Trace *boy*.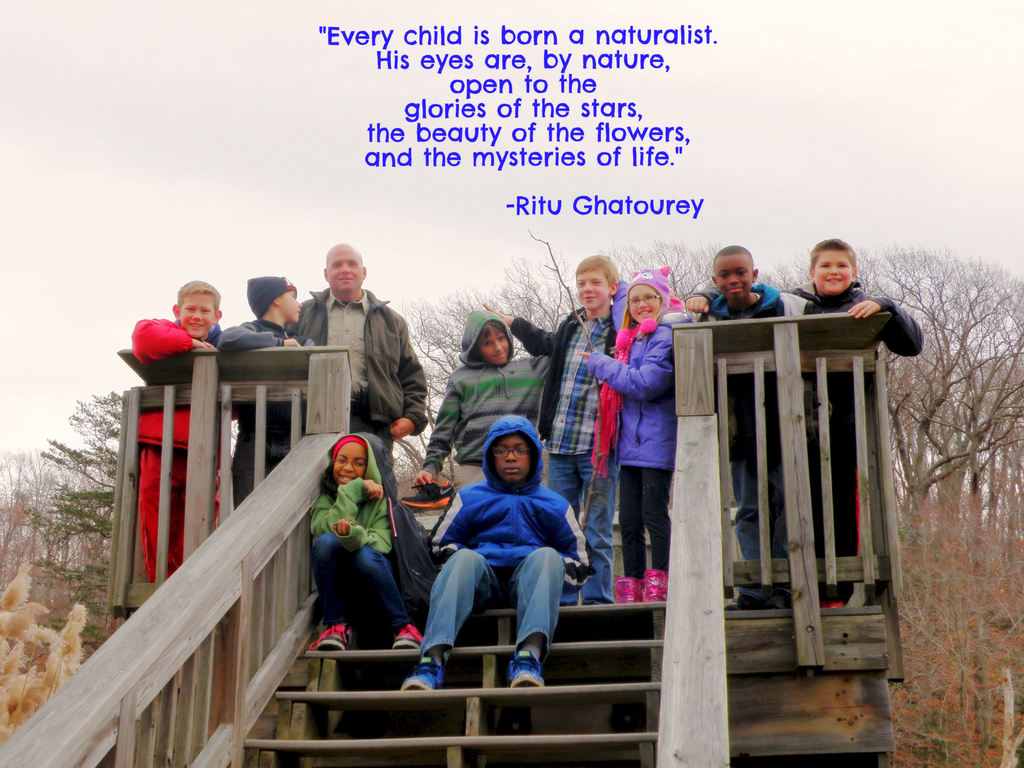
Traced to pyautogui.locateOnScreen(218, 274, 325, 501).
